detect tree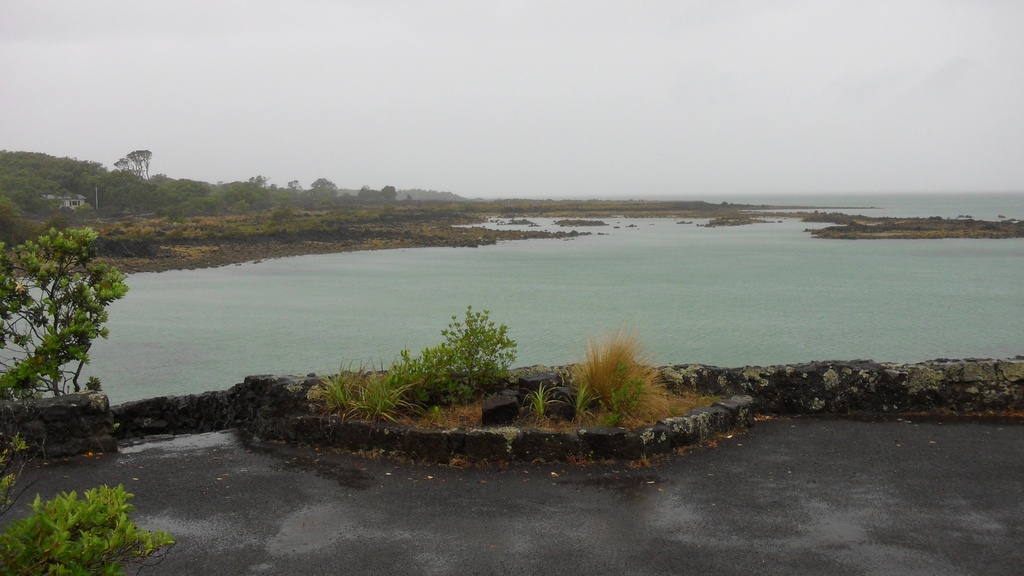
{"left": 0, "top": 227, "right": 129, "bottom": 400}
